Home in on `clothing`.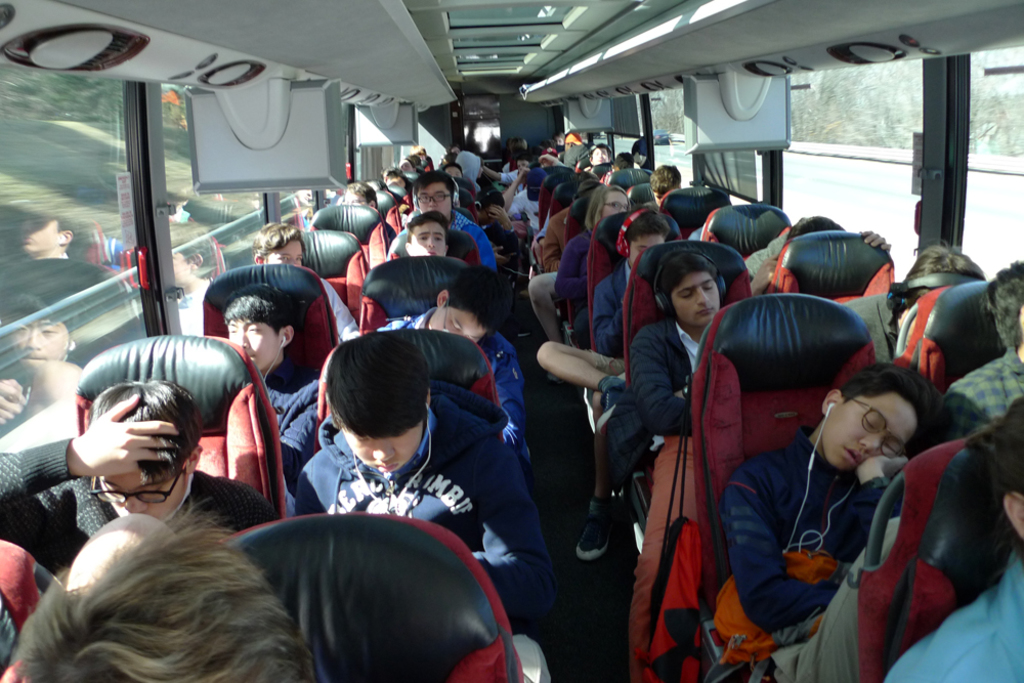
Homed in at box=[0, 431, 289, 588].
